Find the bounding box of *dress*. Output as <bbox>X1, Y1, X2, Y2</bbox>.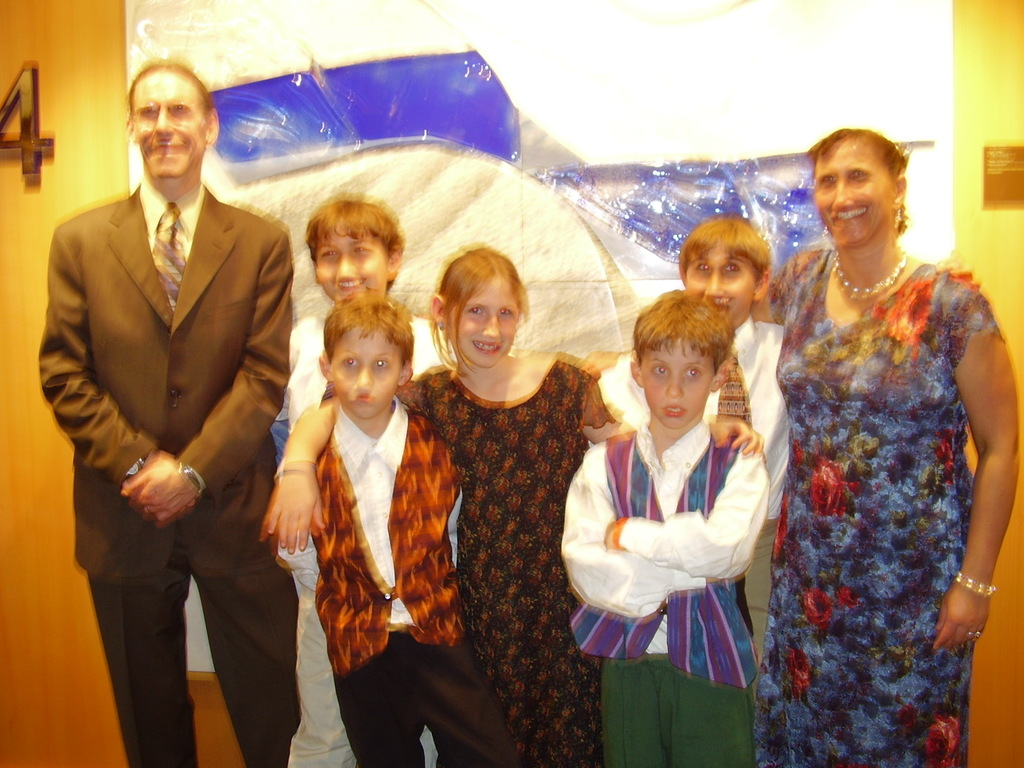
<bbox>752, 244, 1002, 767</bbox>.
